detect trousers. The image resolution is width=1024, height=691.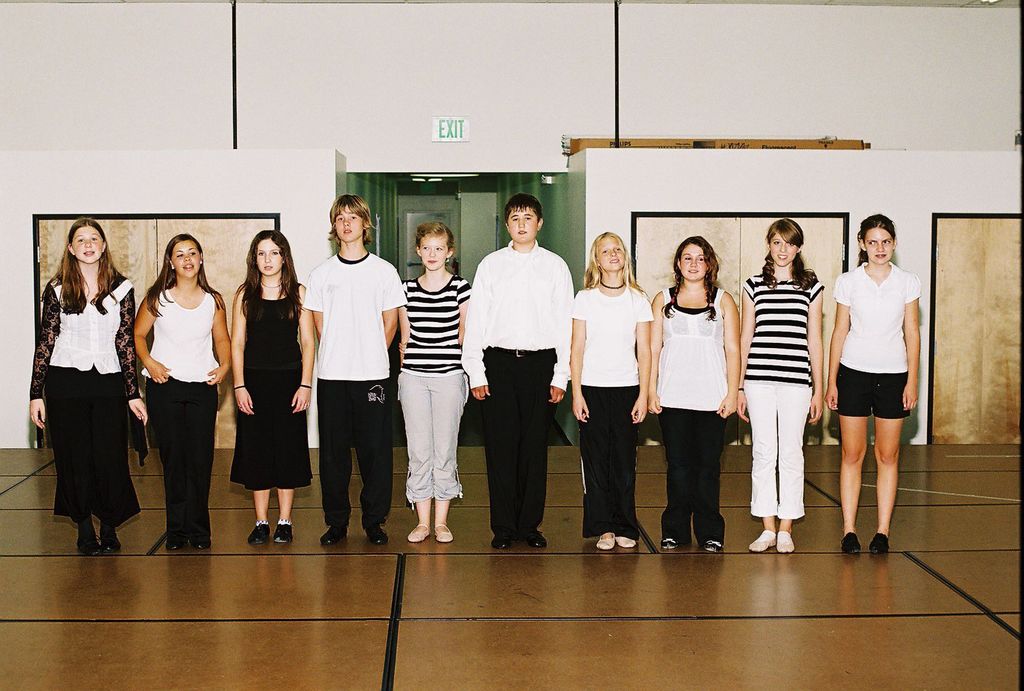
(482,347,554,527).
